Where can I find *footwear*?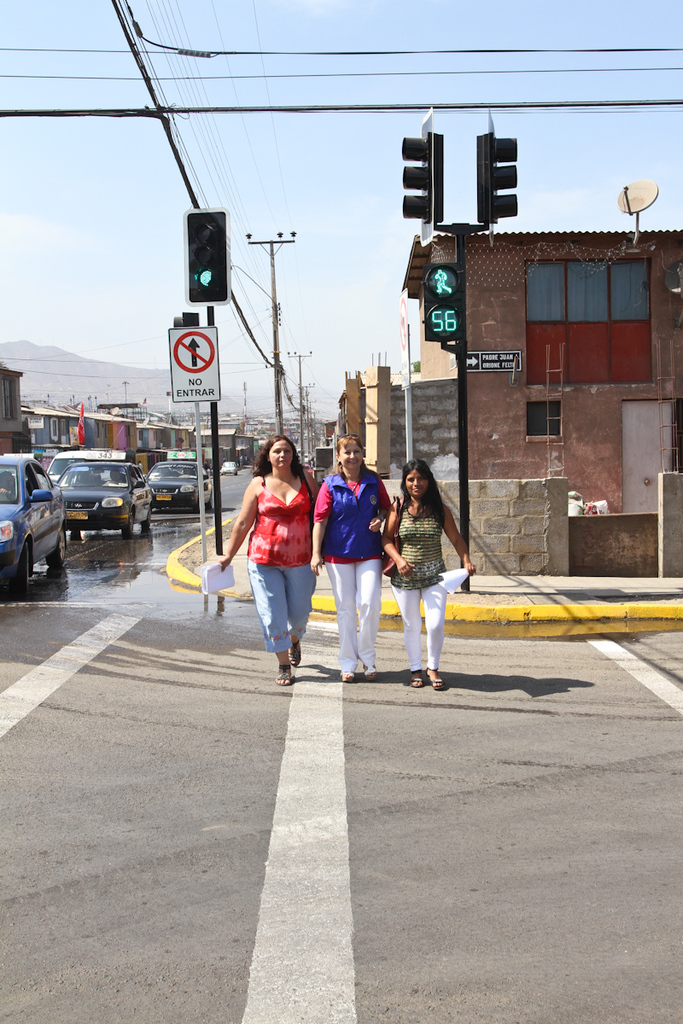
You can find it at (left=408, top=668, right=425, bottom=688).
